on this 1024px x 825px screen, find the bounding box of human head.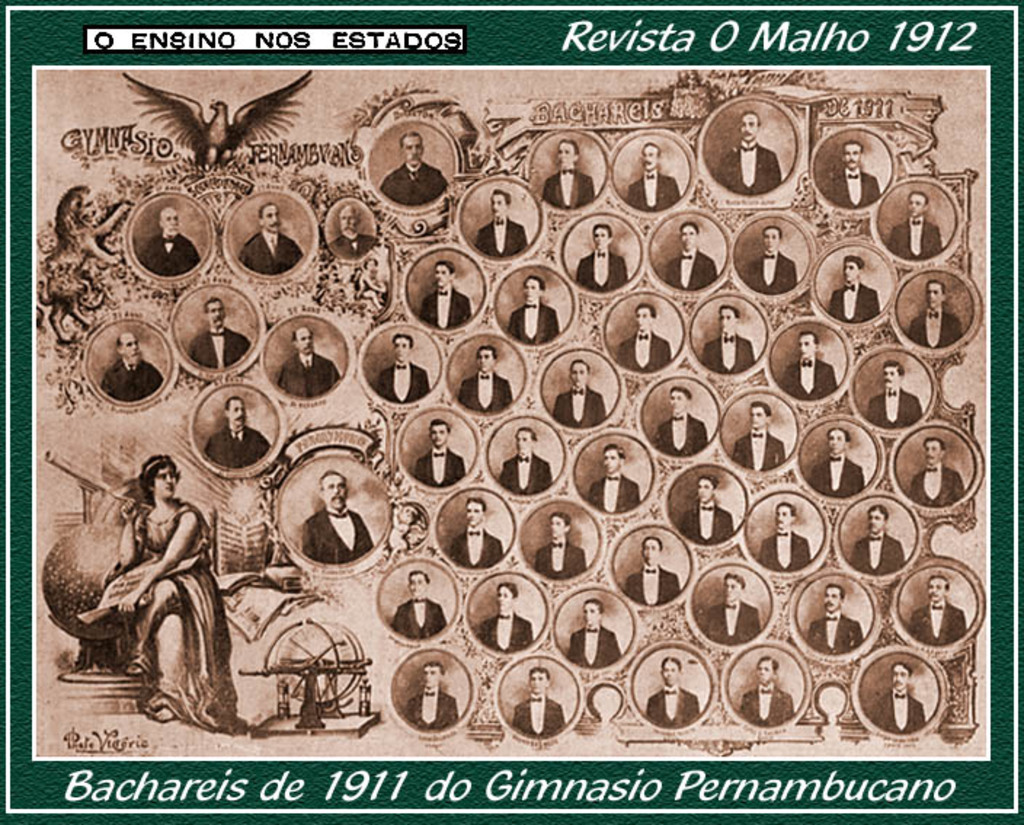
Bounding box: {"x1": 257, "y1": 207, "x2": 281, "y2": 233}.
